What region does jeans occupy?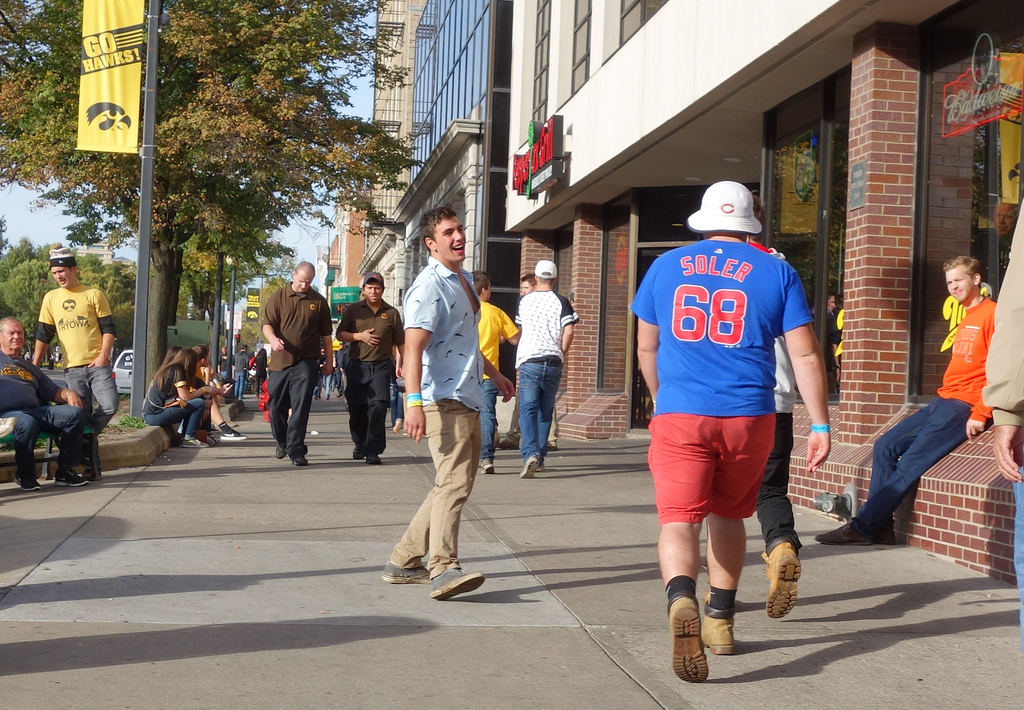
479, 378, 499, 458.
